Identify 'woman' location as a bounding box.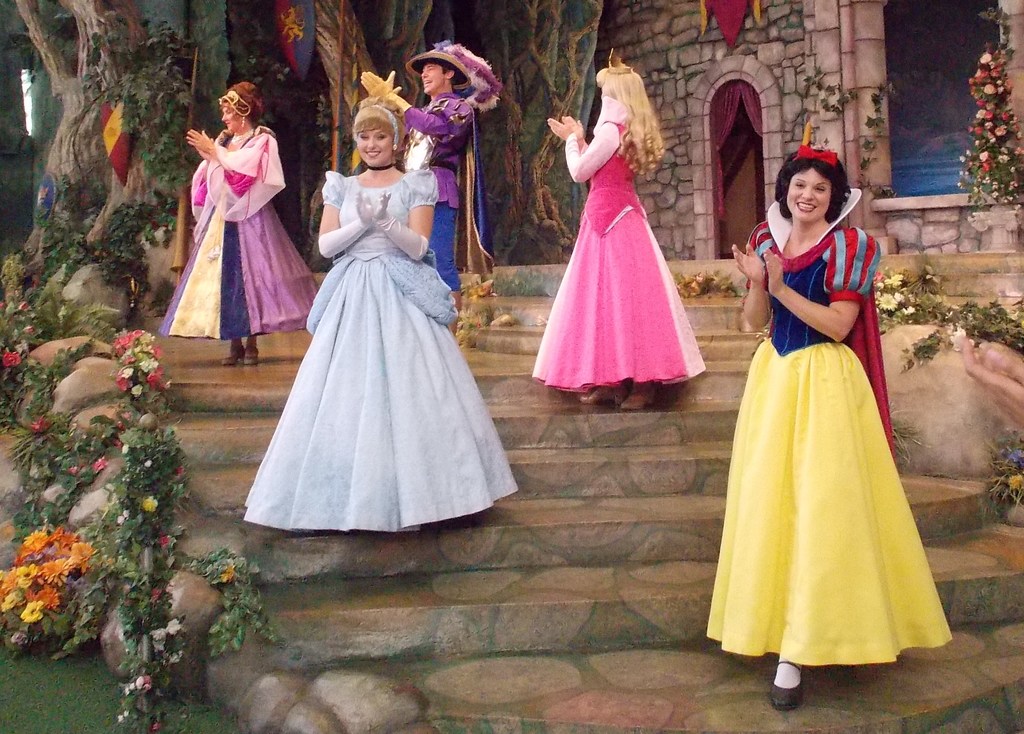
x1=247 y1=76 x2=499 y2=541.
